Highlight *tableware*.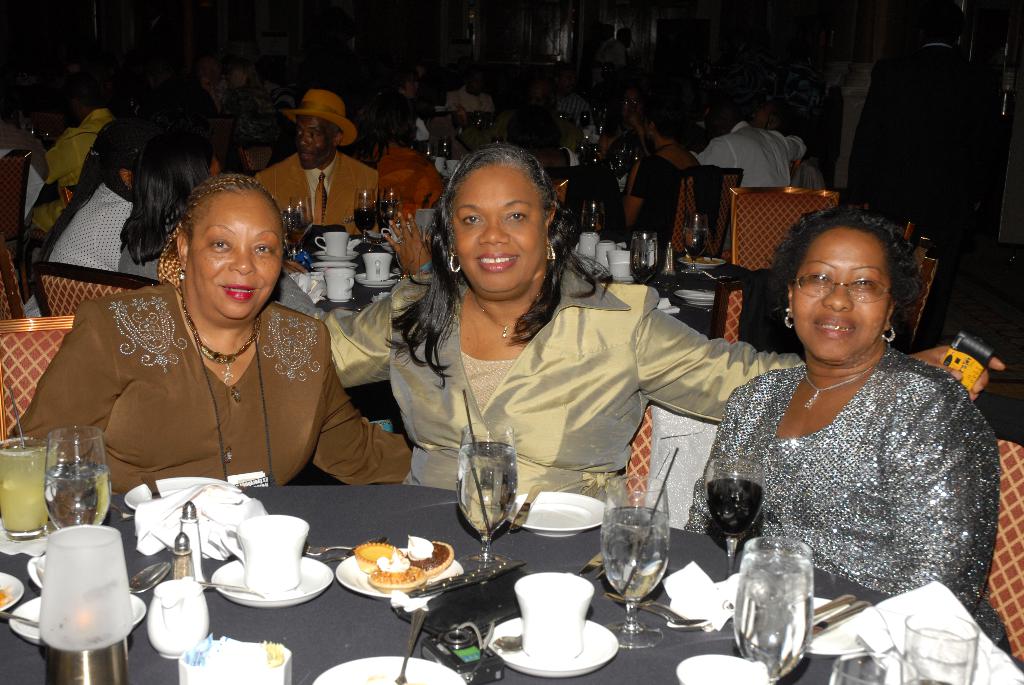
Highlighted region: bbox=[703, 454, 768, 581].
